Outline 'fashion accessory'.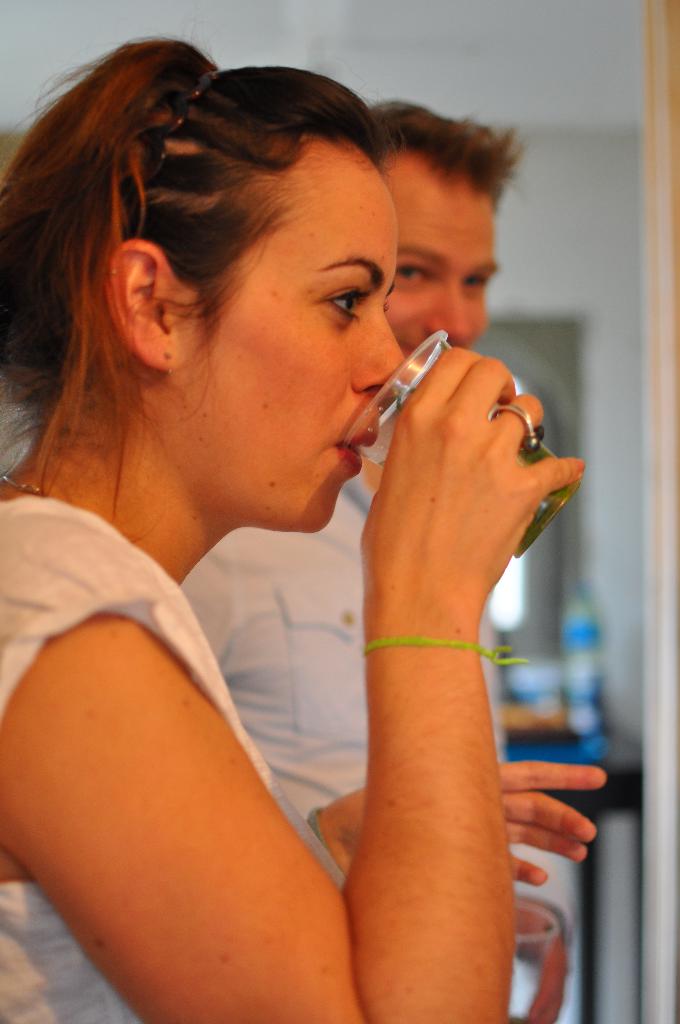
Outline: BBox(0, 474, 50, 497).
